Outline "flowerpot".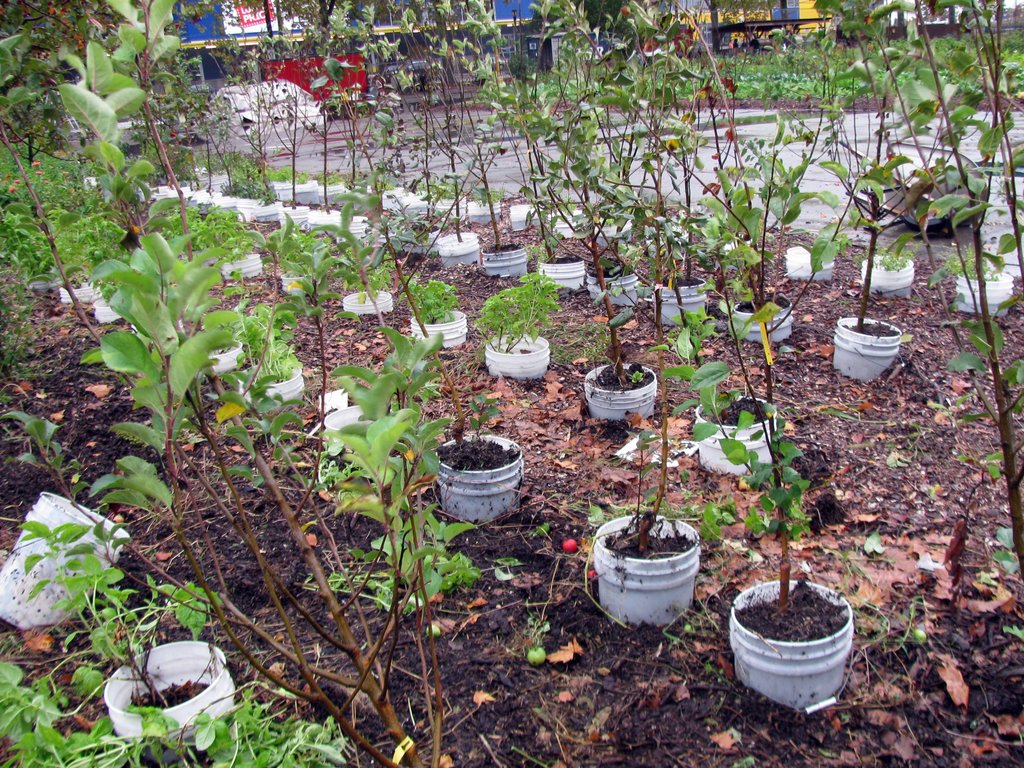
Outline: pyautogui.locateOnScreen(538, 252, 584, 294).
